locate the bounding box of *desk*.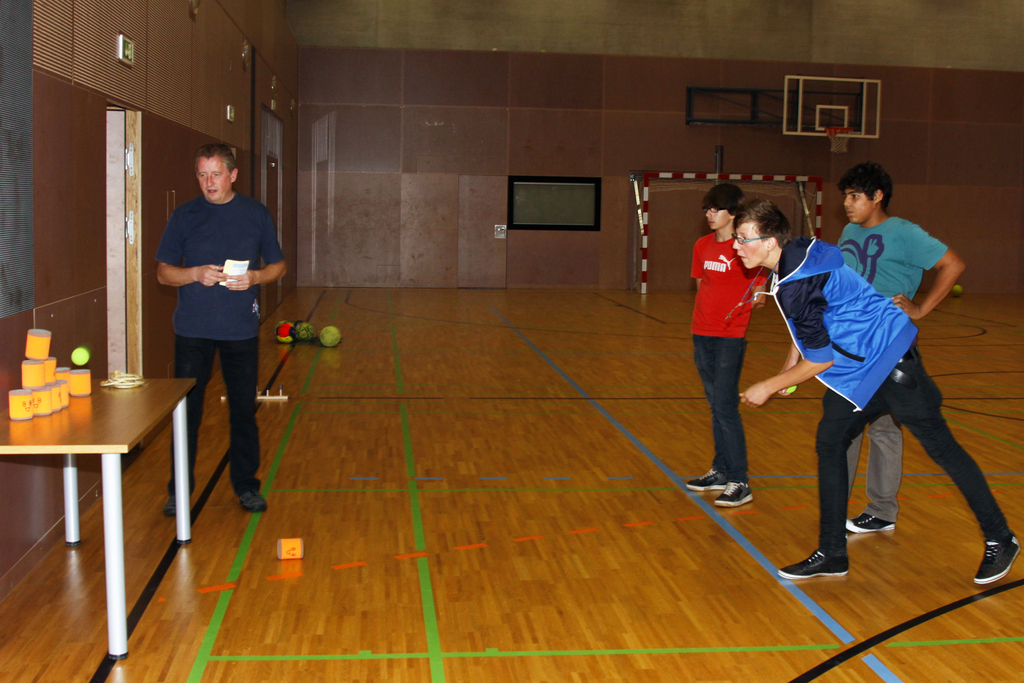
Bounding box: bbox=[12, 325, 234, 651].
